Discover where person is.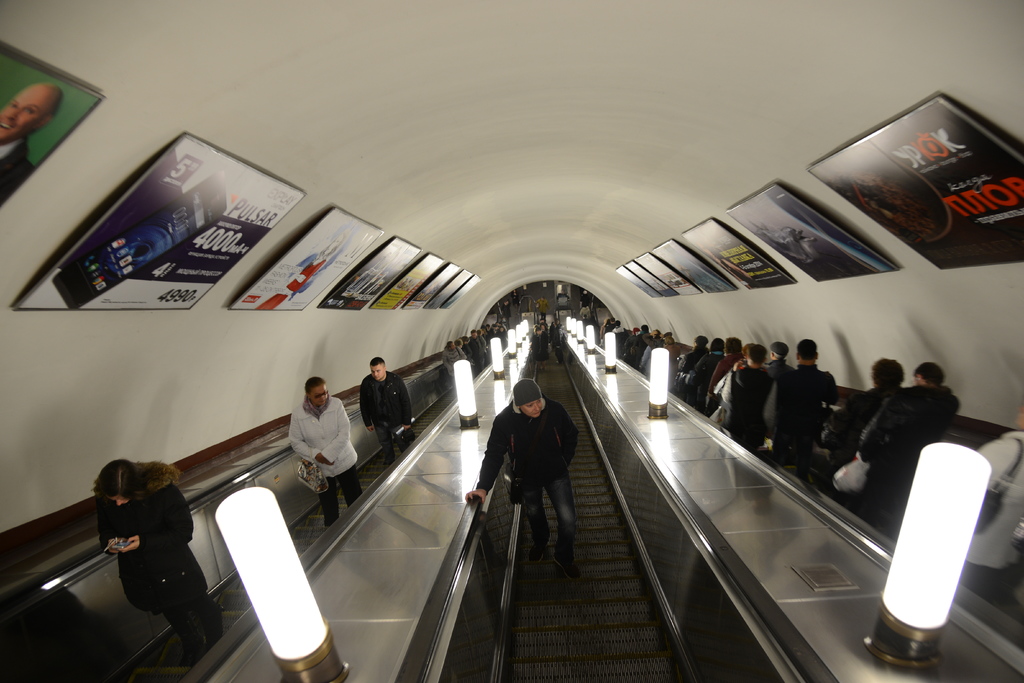
Discovered at [left=464, top=373, right=584, bottom=575].
